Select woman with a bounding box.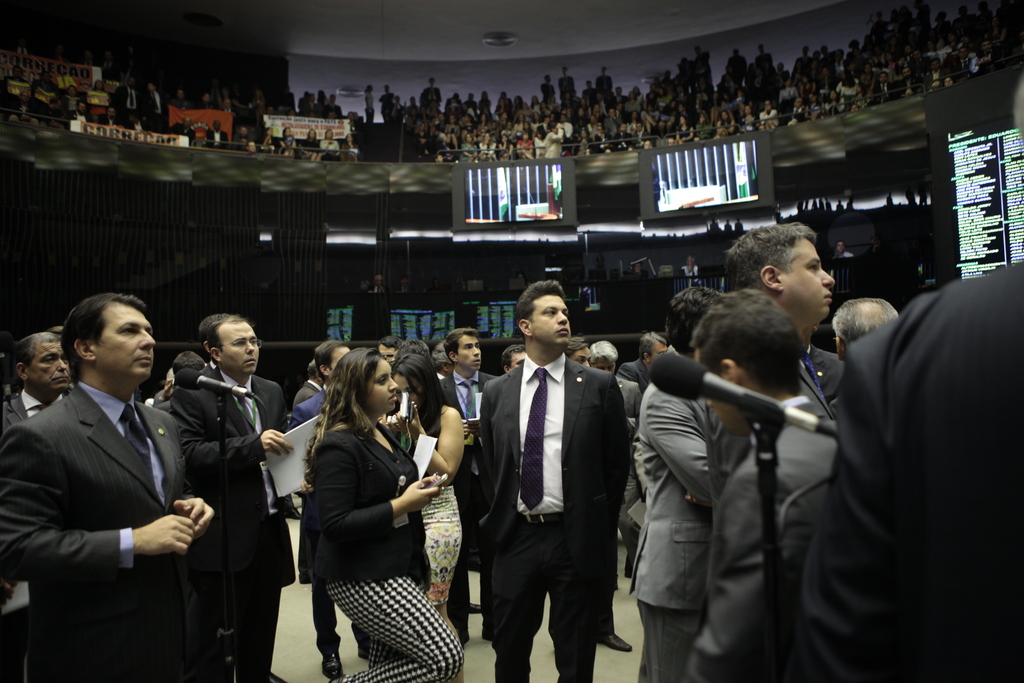
region(631, 85, 642, 99).
